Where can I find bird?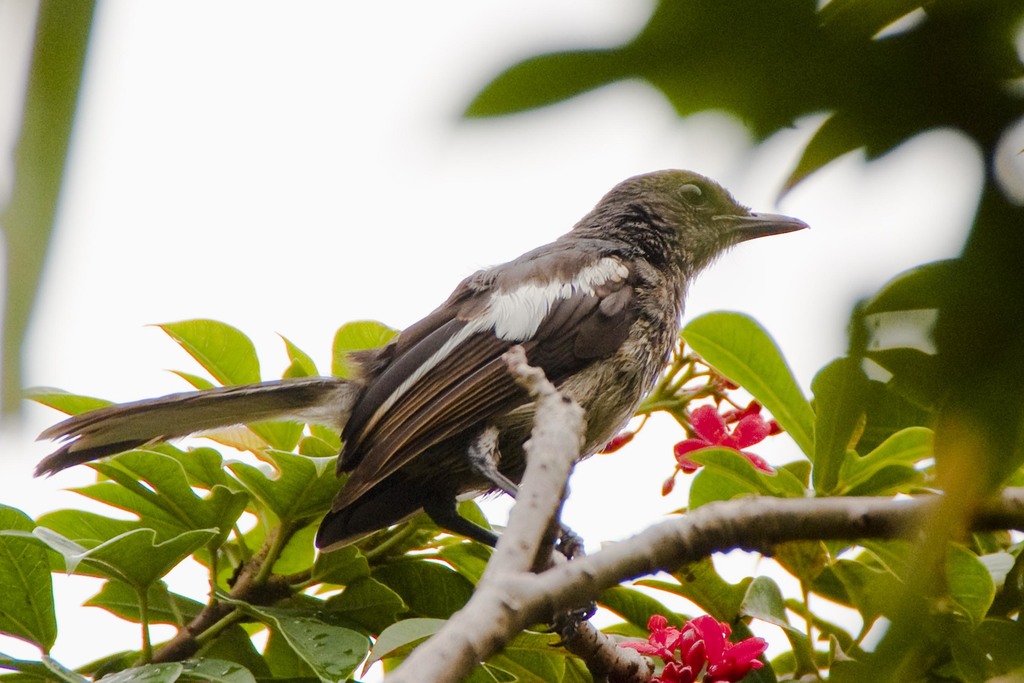
You can find it at pyautogui.locateOnScreen(84, 181, 797, 563).
